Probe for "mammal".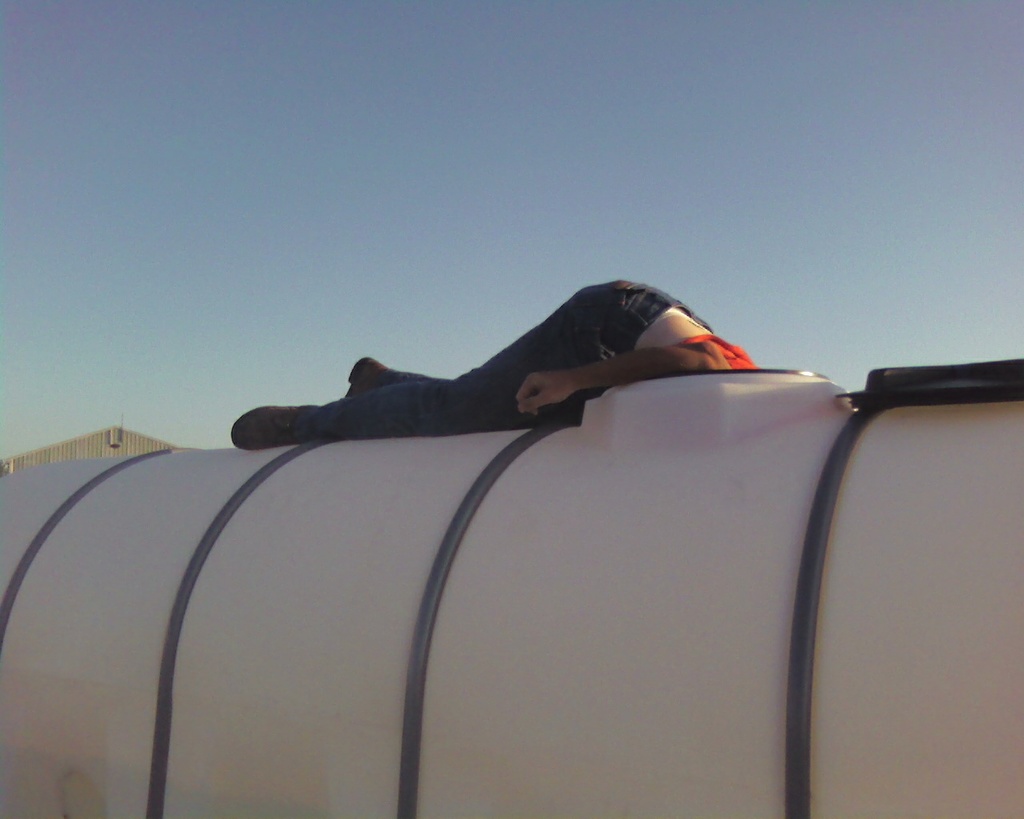
Probe result: [248, 282, 808, 477].
